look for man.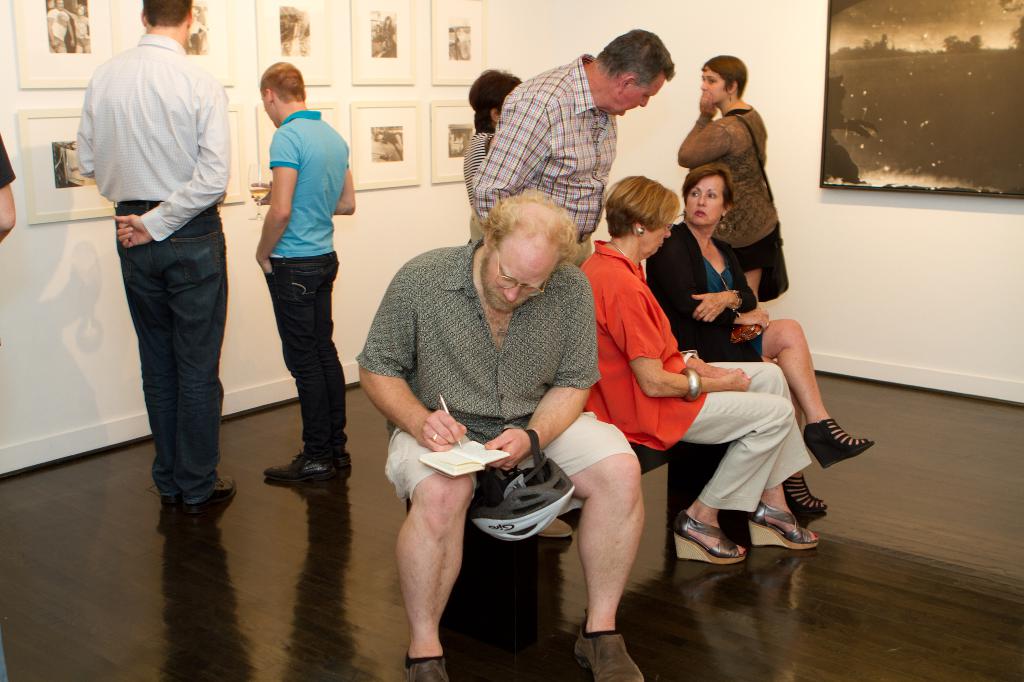
Found: detection(75, 0, 243, 528).
